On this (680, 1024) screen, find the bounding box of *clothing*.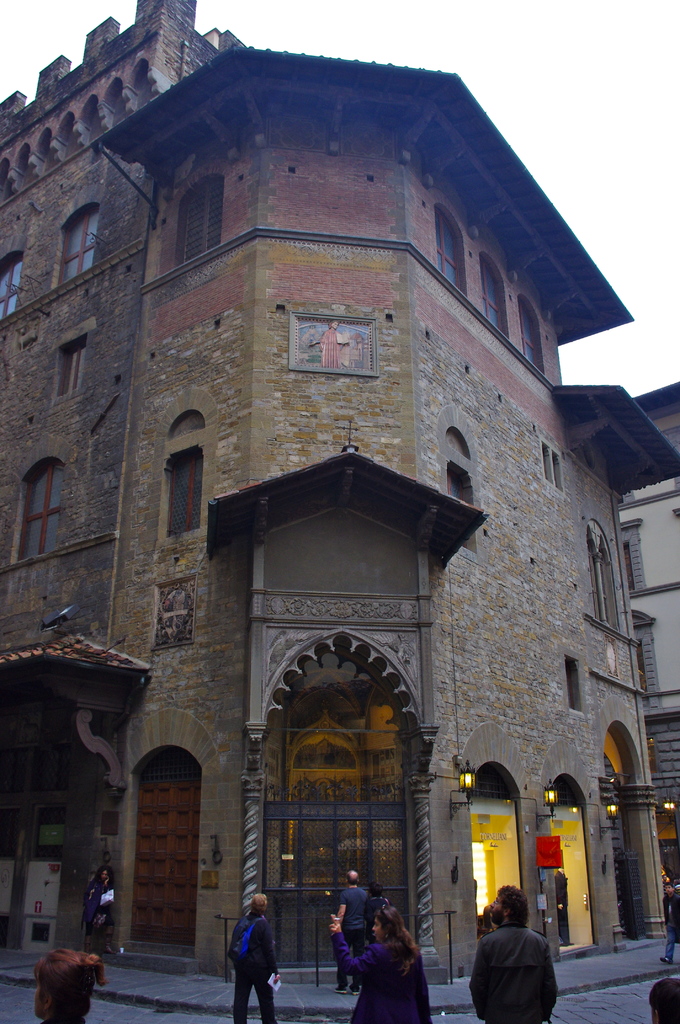
Bounding box: [667,892,679,960].
